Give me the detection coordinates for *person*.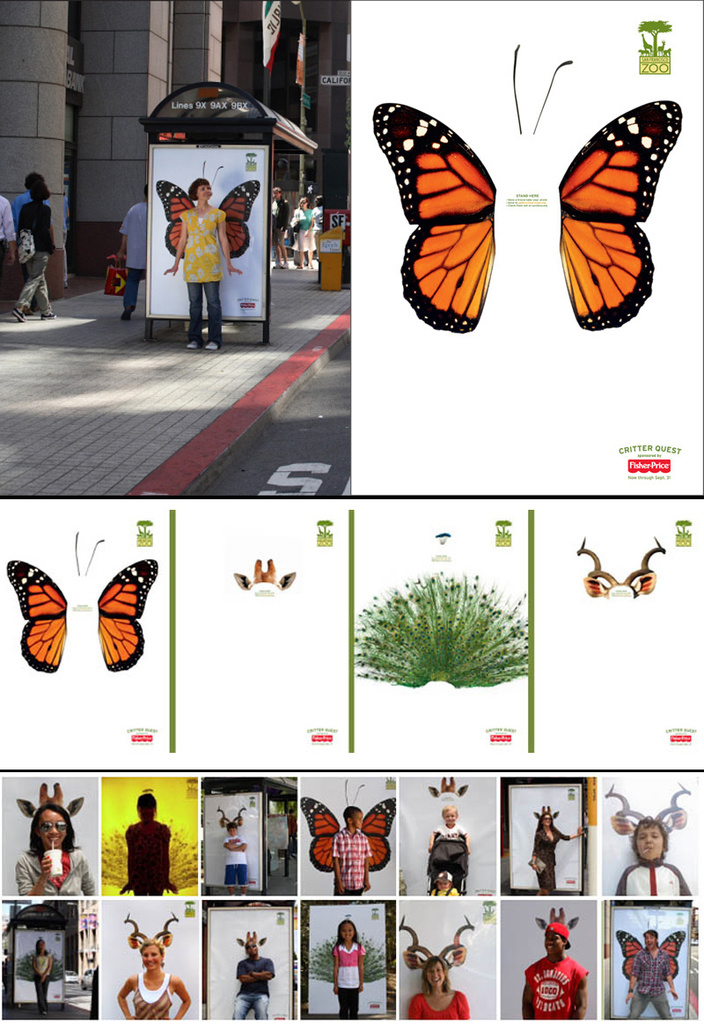
(332, 800, 369, 897).
